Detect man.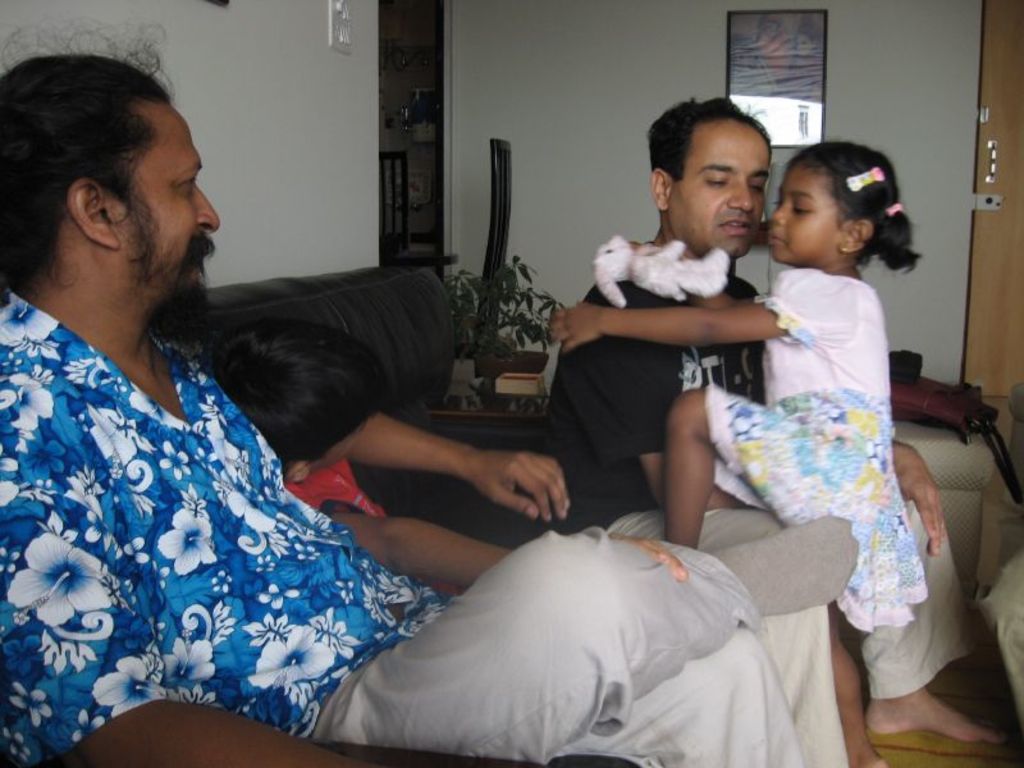
Detected at [left=76, top=95, right=754, bottom=742].
